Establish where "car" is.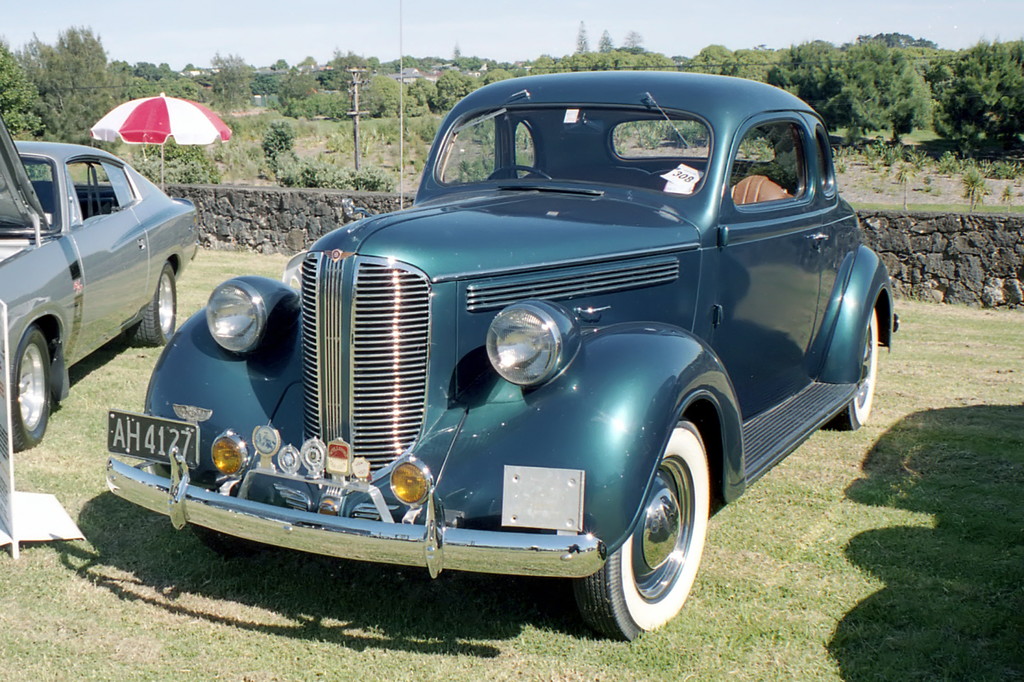
Established at <box>109,72,902,642</box>.
